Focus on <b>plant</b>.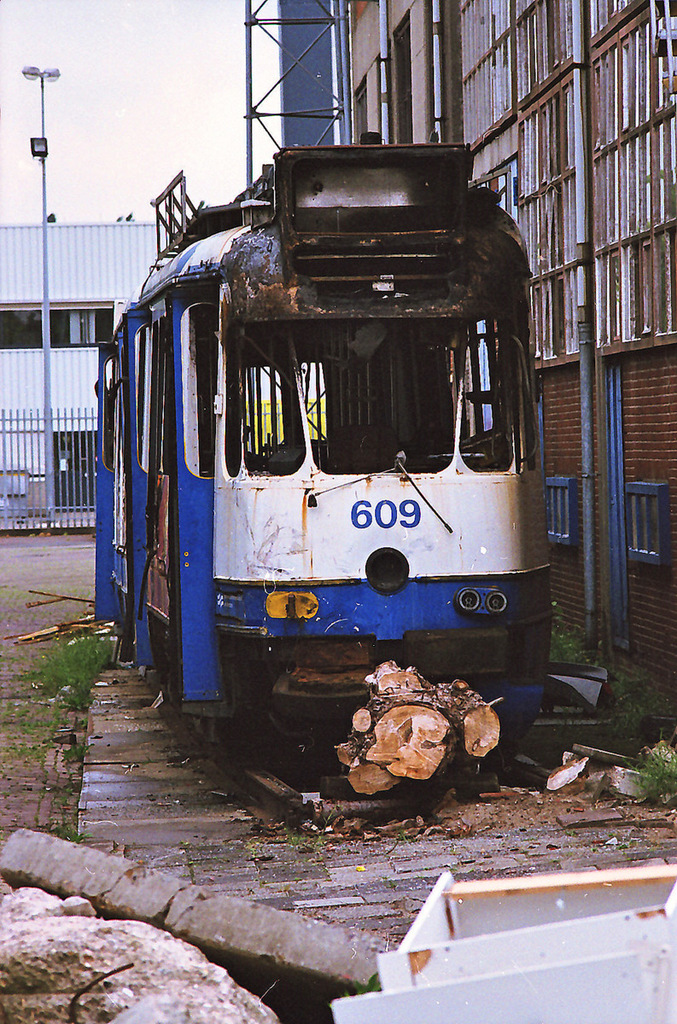
Focused at [left=61, top=744, right=86, bottom=767].
